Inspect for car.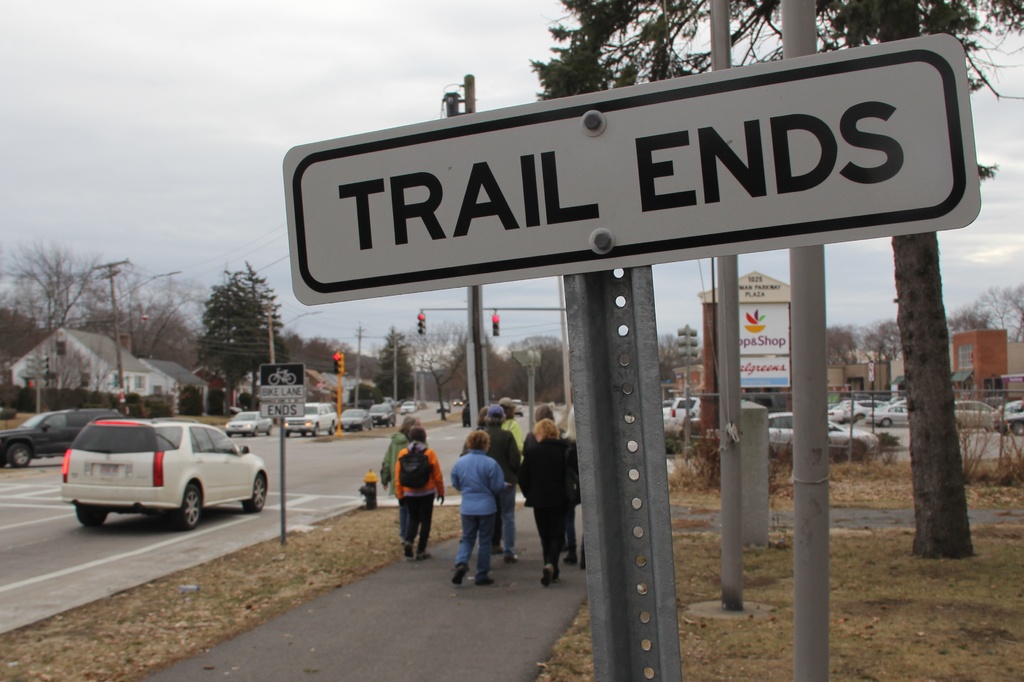
Inspection: pyautogui.locateOnScreen(286, 401, 337, 437).
